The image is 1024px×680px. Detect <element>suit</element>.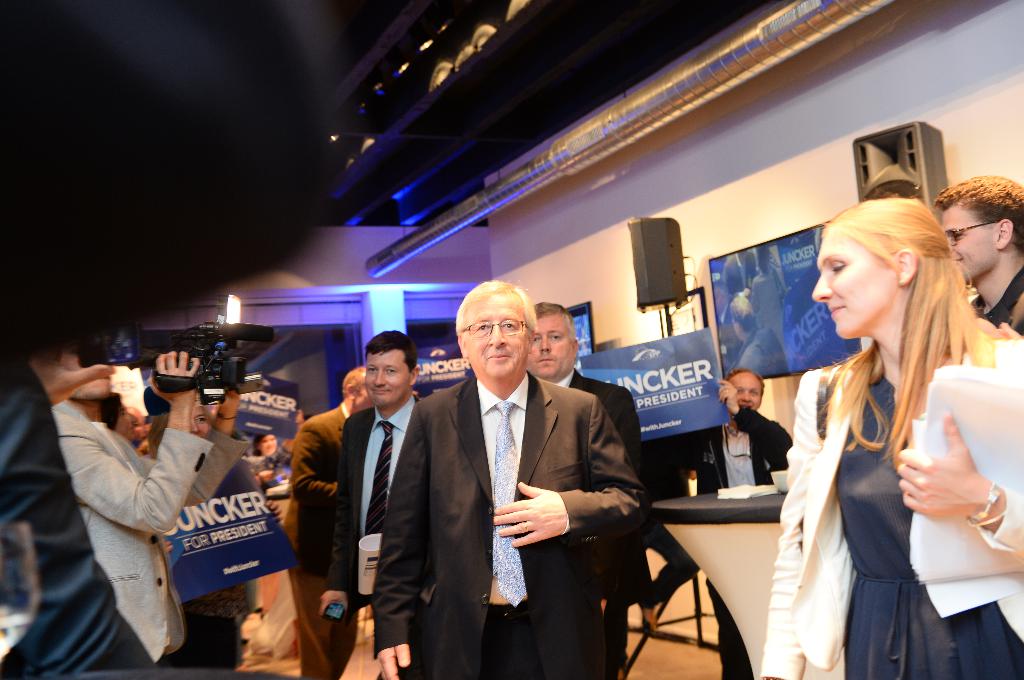
Detection: select_region(374, 372, 661, 679).
